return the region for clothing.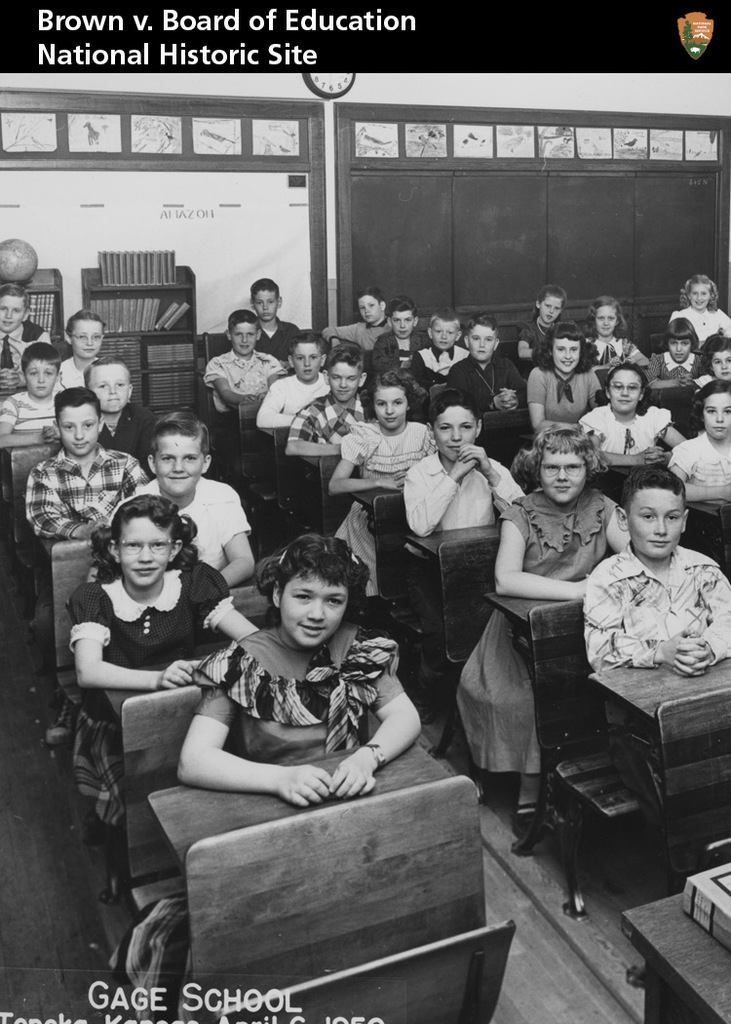
Rect(0, 317, 43, 393).
